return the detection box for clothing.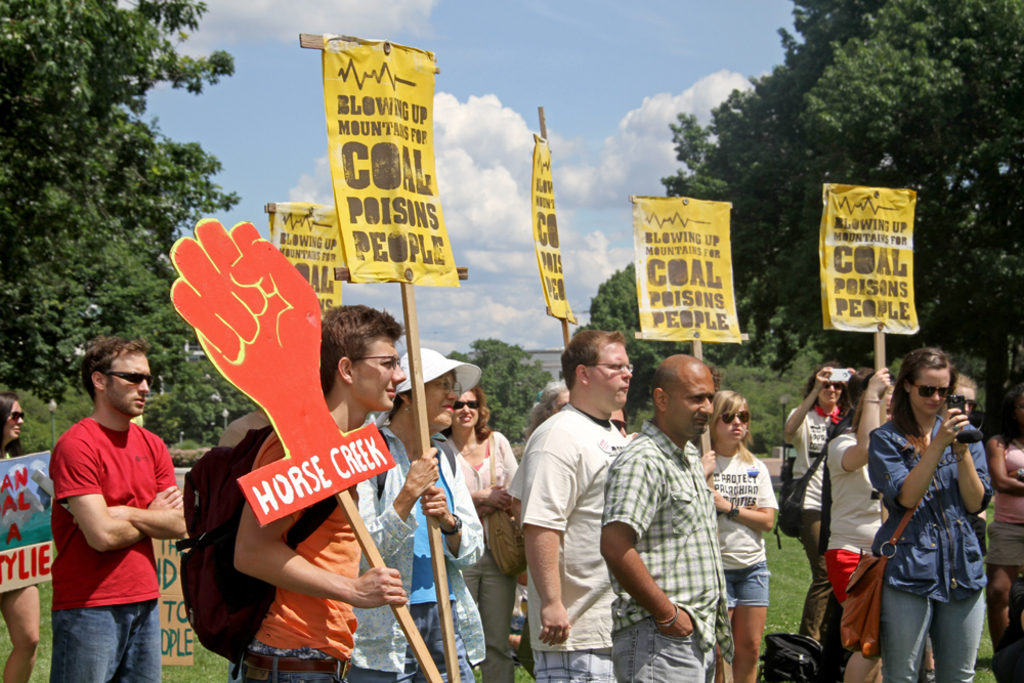
select_region(700, 443, 785, 610).
